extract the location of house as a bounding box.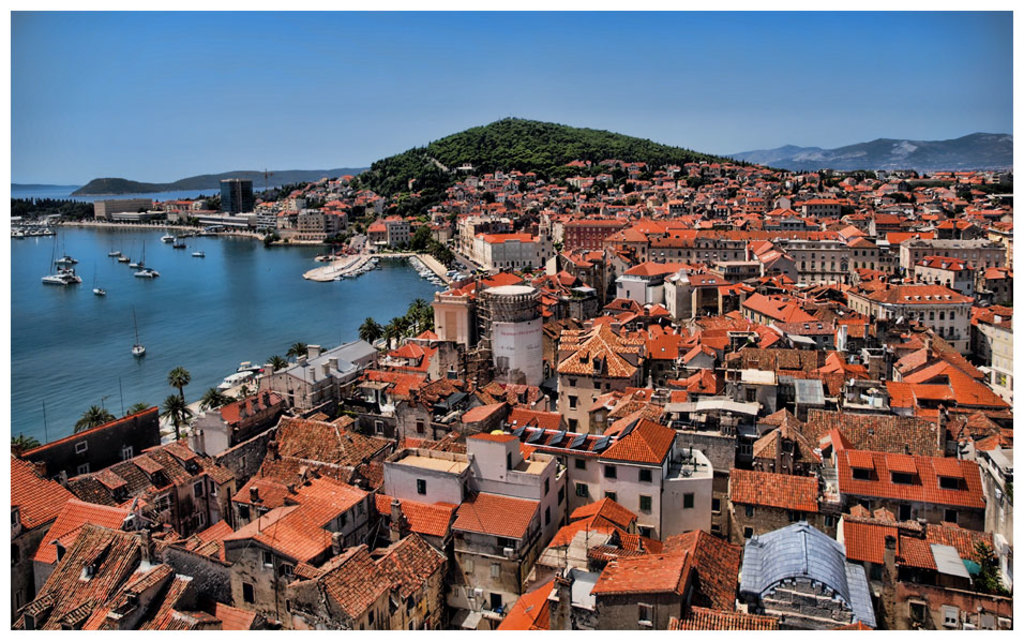
865/211/918/240.
